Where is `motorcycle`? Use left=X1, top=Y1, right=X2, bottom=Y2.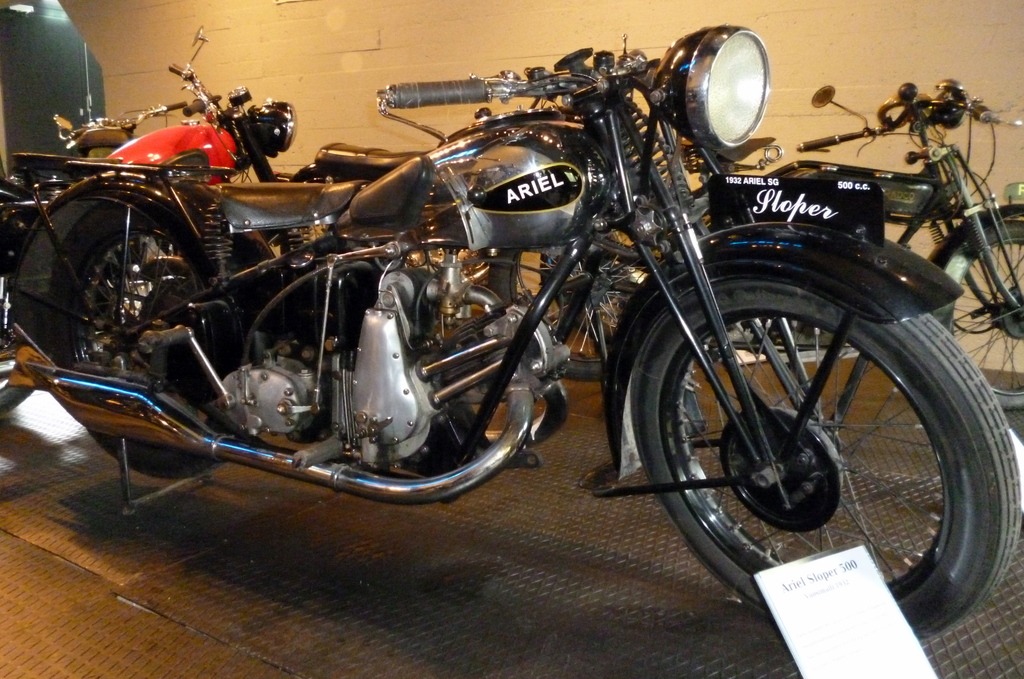
left=0, top=29, right=296, bottom=267.
